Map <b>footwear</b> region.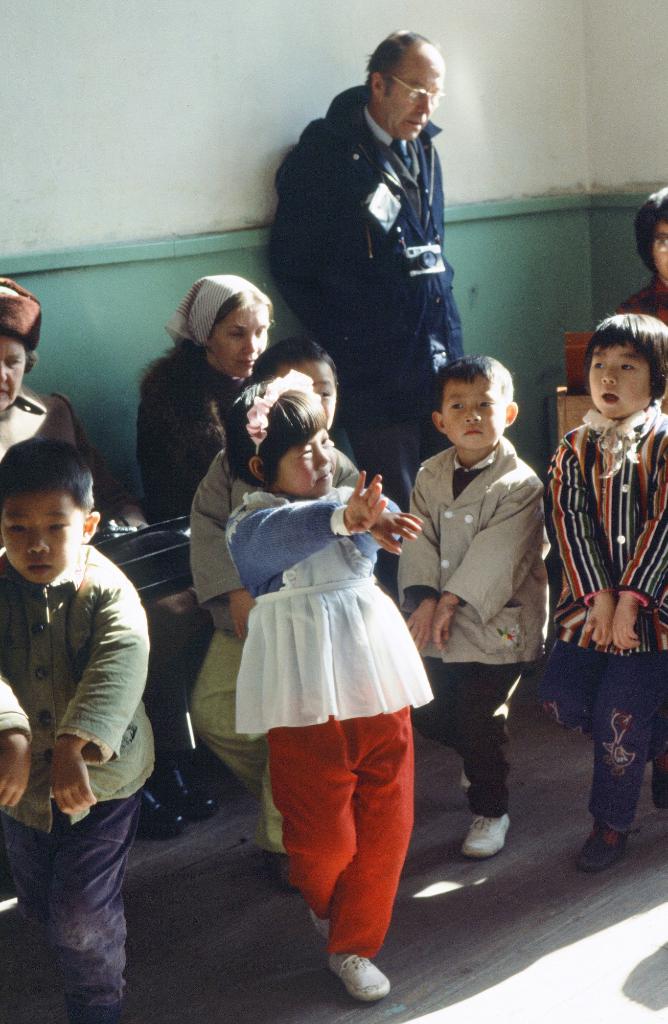
Mapped to box(323, 948, 390, 1007).
